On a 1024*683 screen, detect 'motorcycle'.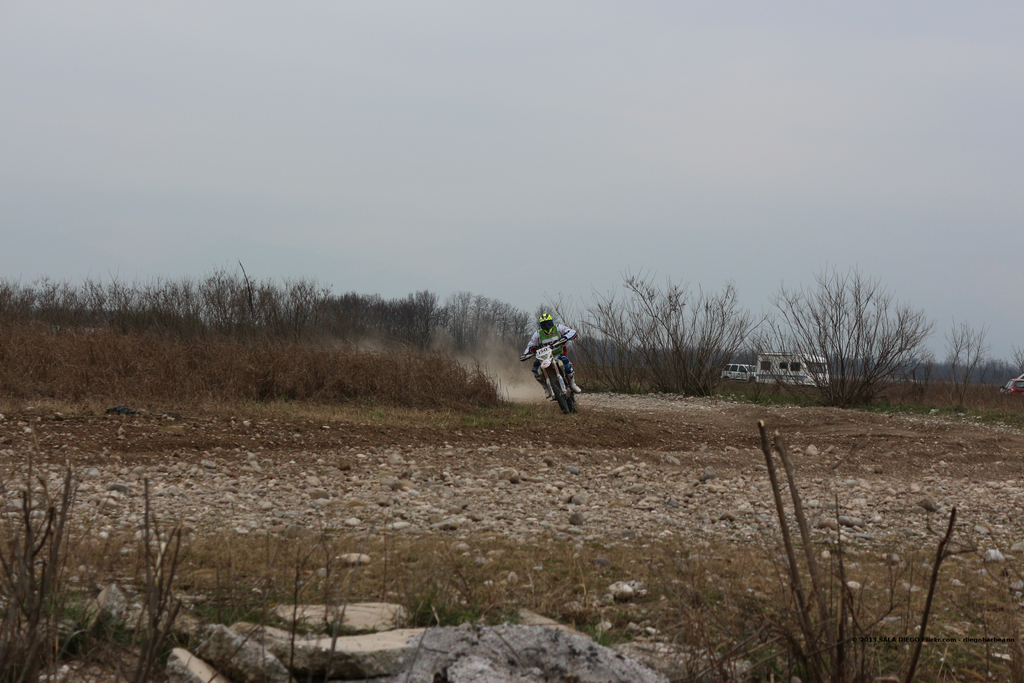
bbox=(520, 325, 588, 427).
